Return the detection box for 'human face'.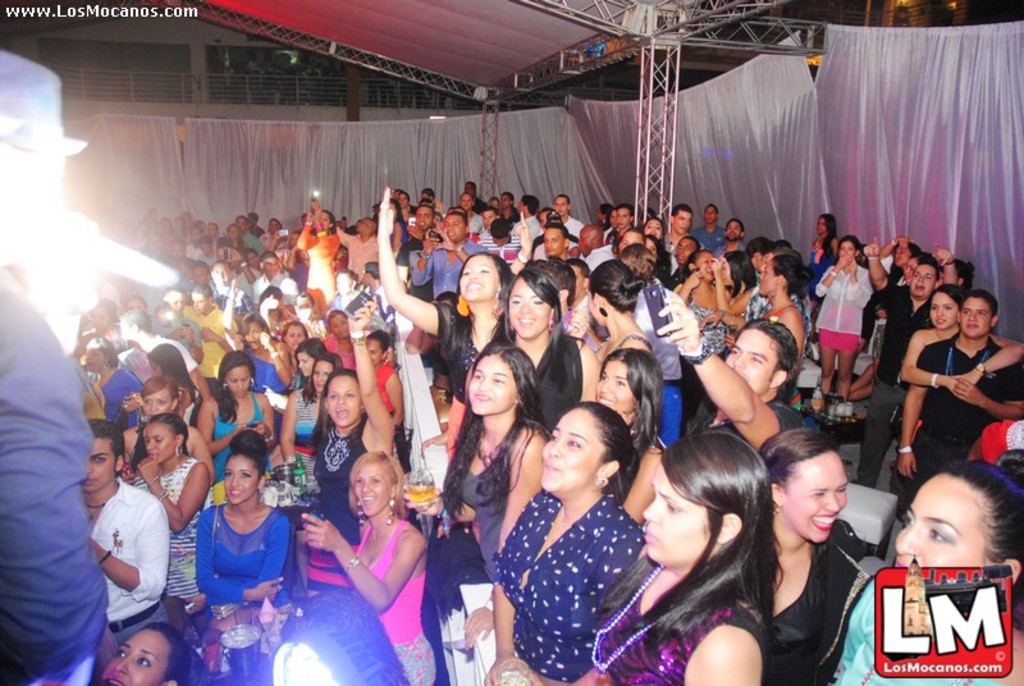
x1=330, y1=311, x2=349, y2=339.
